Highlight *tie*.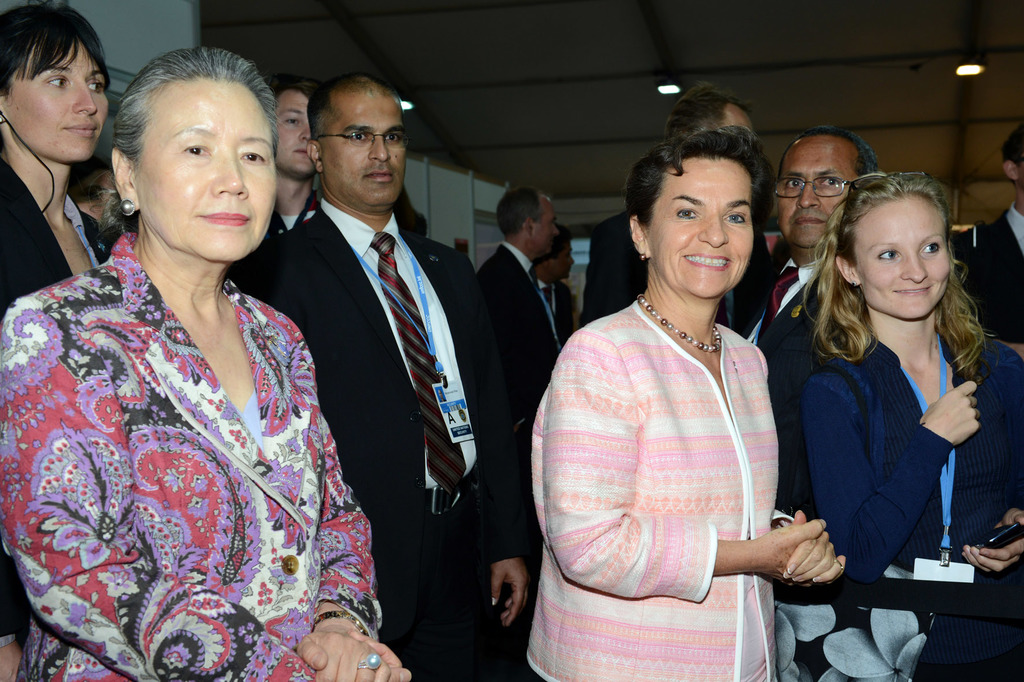
Highlighted region: <bbox>762, 266, 803, 350</bbox>.
